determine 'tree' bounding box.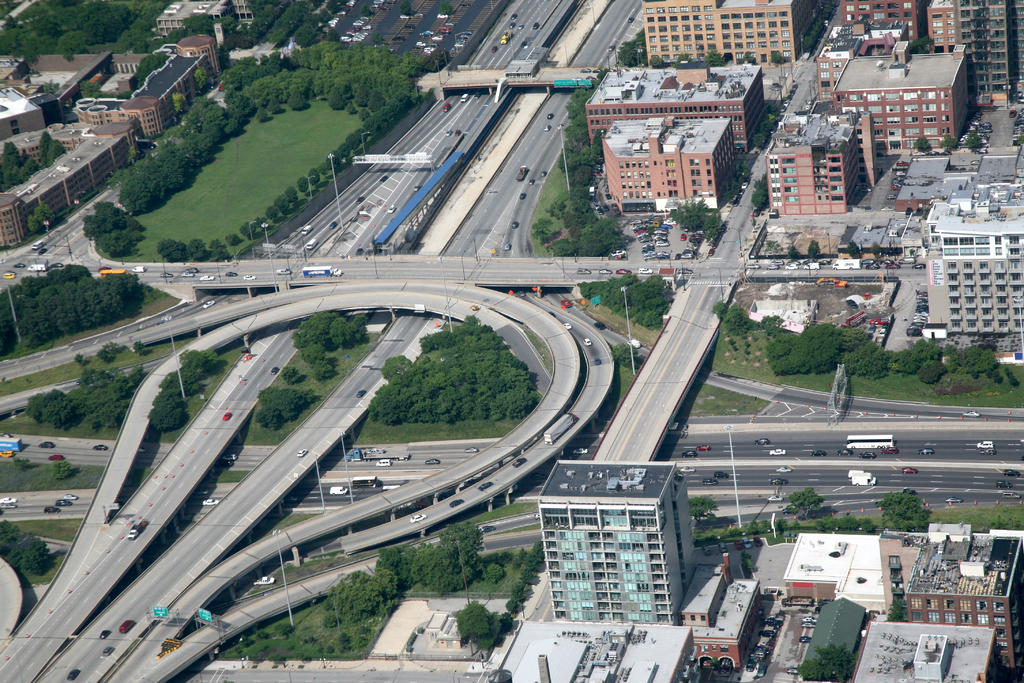
Determined: (x1=447, y1=598, x2=513, y2=658).
